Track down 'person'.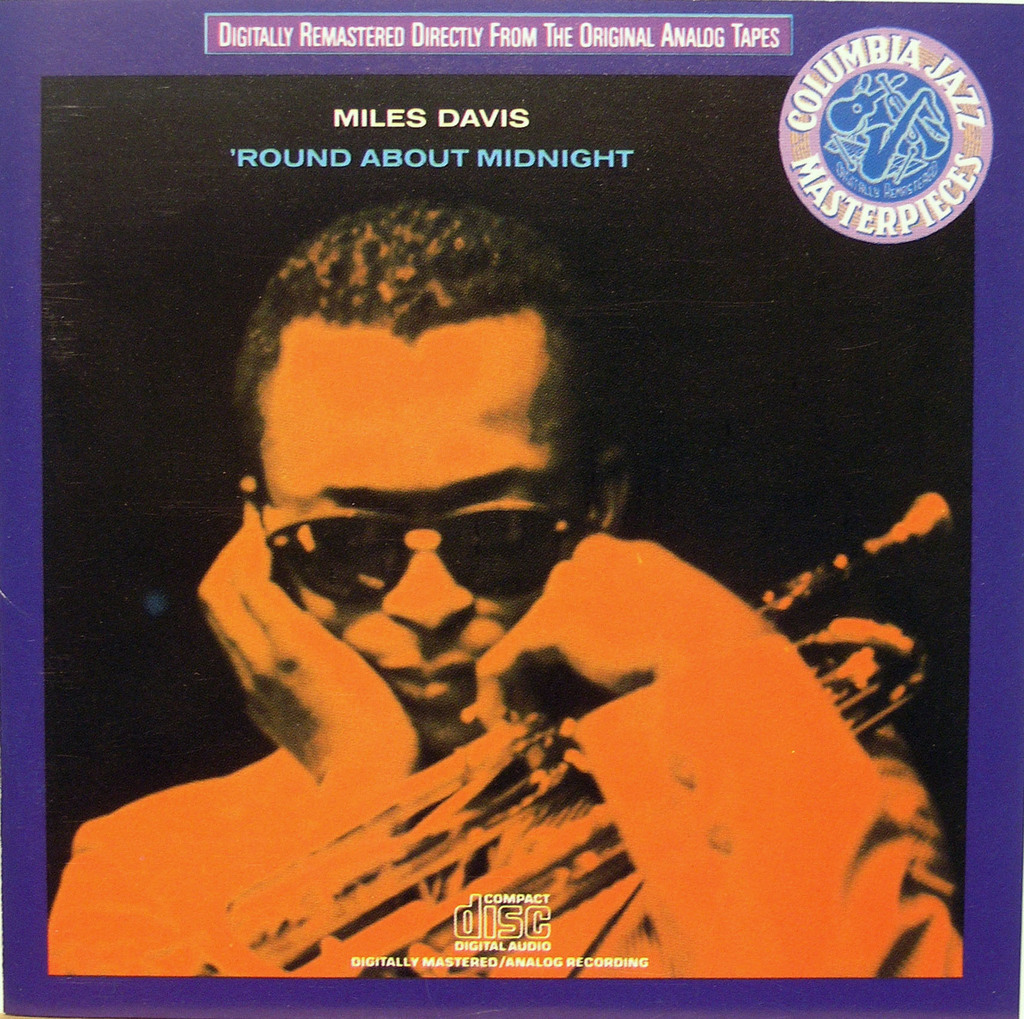
Tracked to l=95, t=199, r=876, b=968.
